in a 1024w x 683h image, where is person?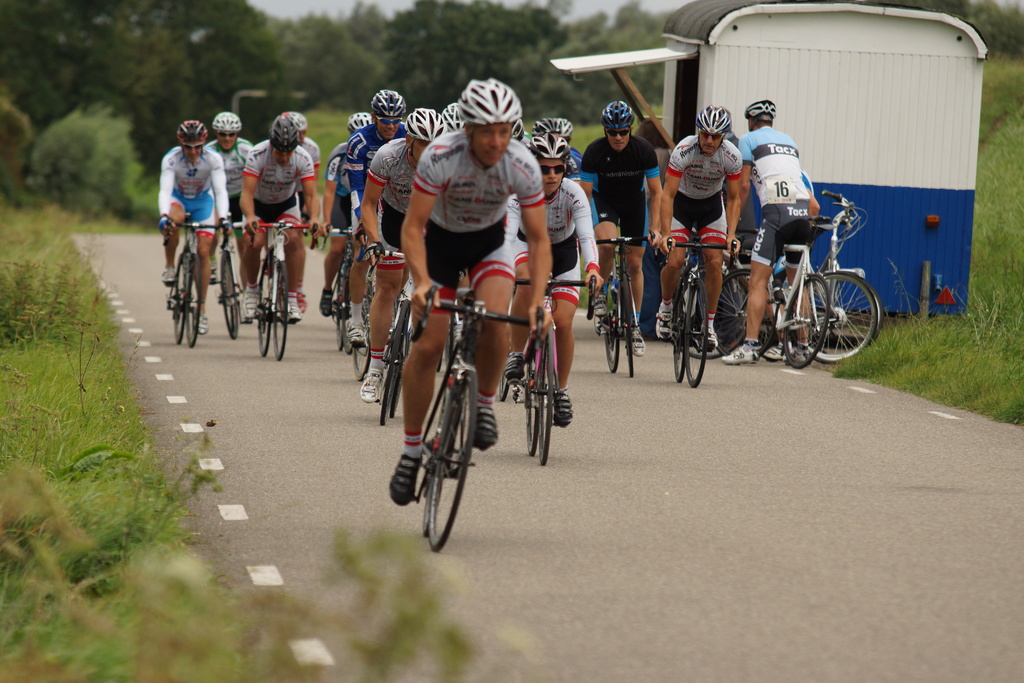
bbox(237, 115, 316, 317).
